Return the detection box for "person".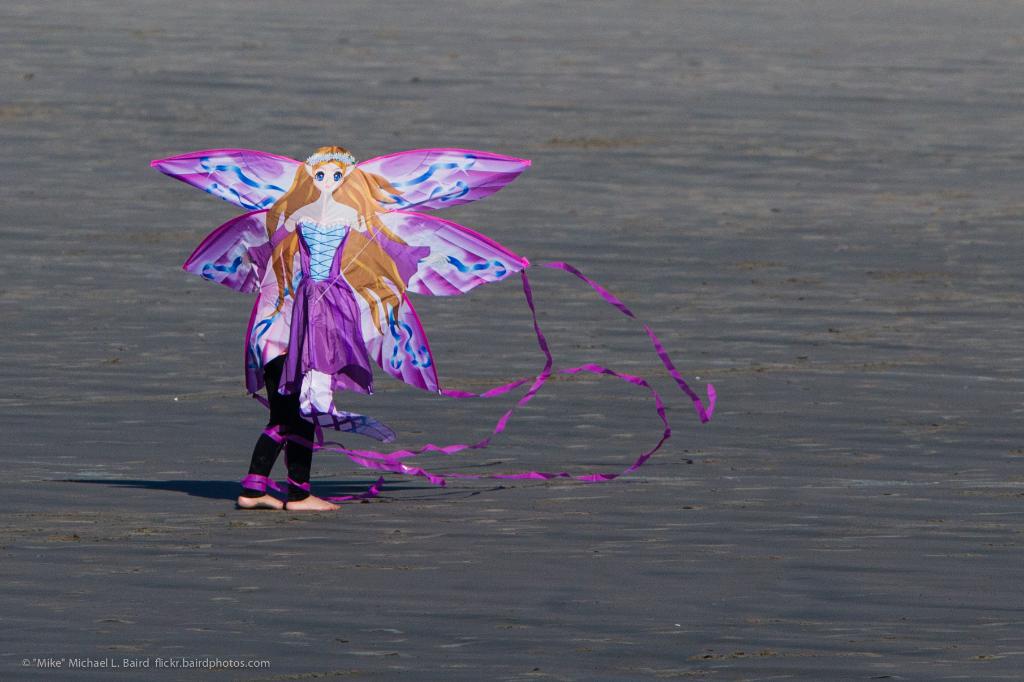
(x1=237, y1=234, x2=341, y2=511).
